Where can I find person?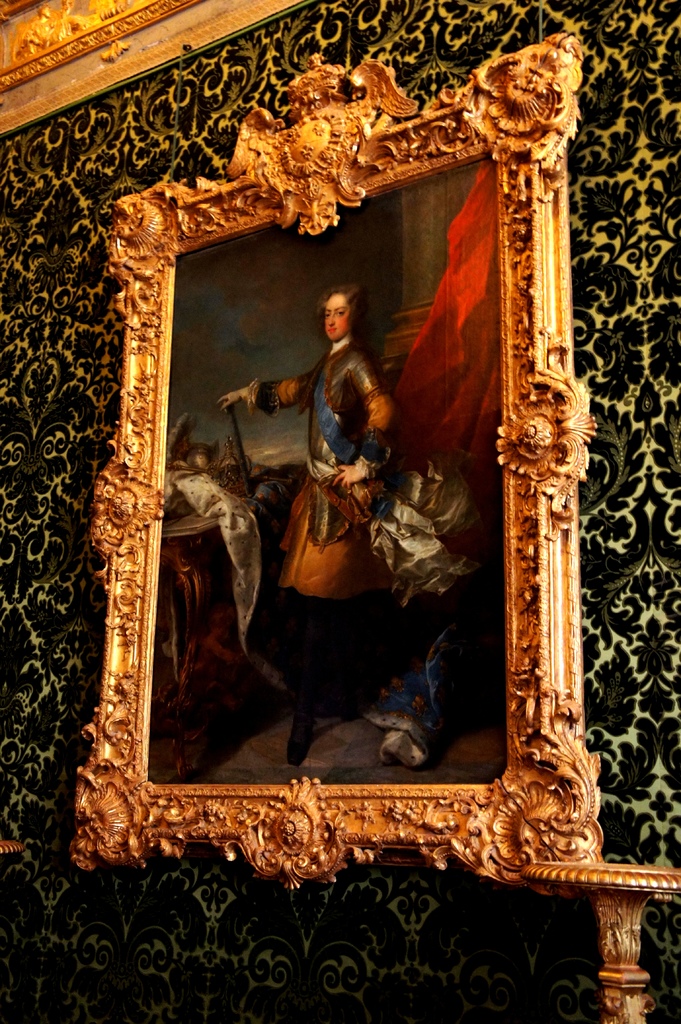
You can find it at l=218, t=285, r=396, b=767.
